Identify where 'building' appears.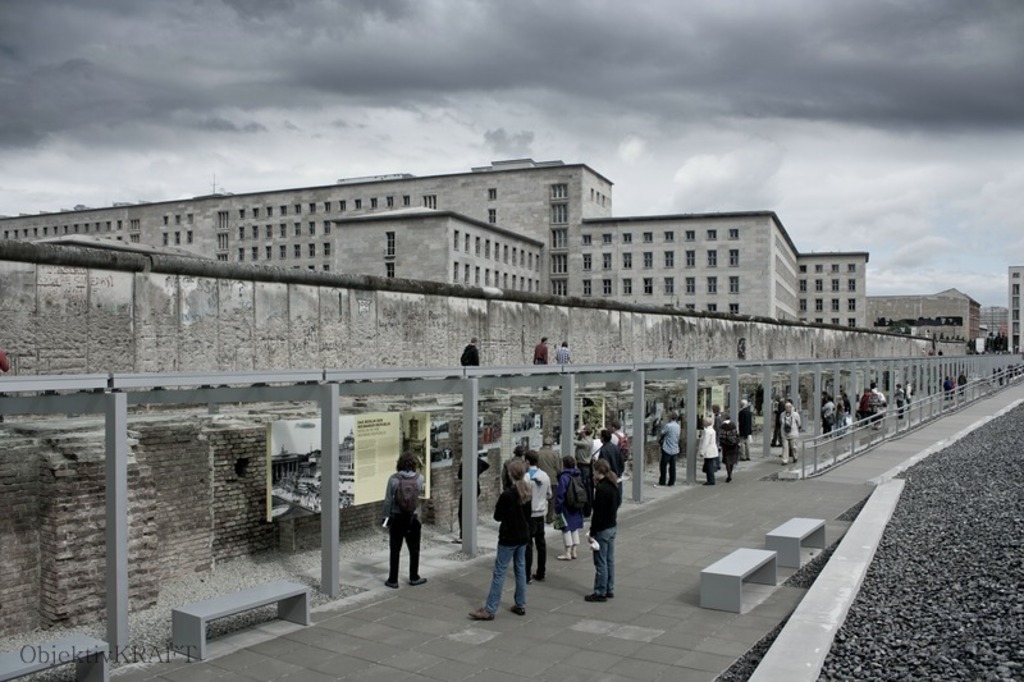
Appears at box(1006, 266, 1023, 352).
